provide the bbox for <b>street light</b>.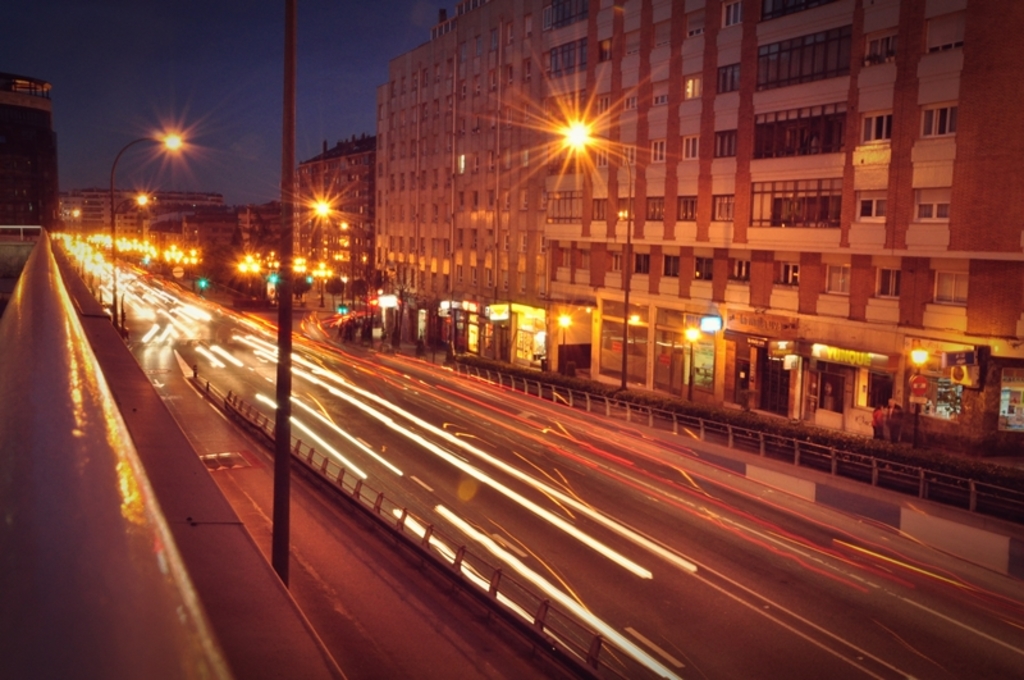
<region>556, 307, 572, 384</region>.
